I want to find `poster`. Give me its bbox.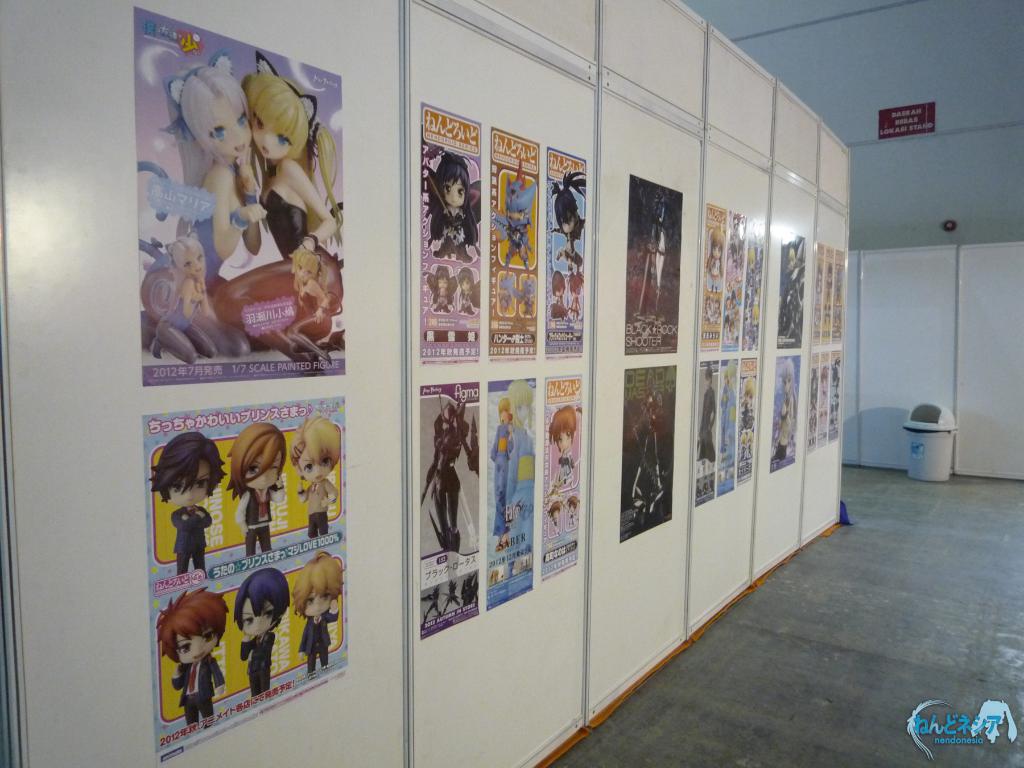
543:148:583:356.
